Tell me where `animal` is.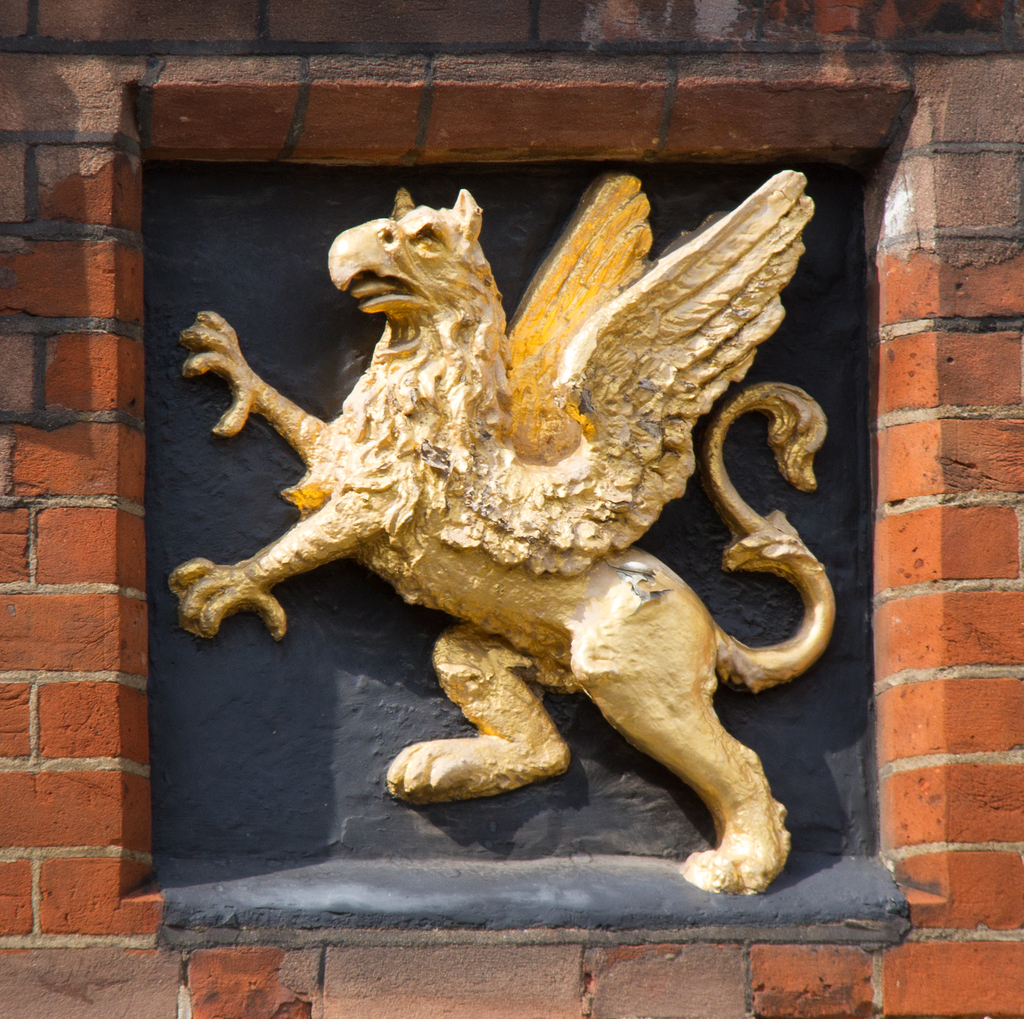
`animal` is at bbox=[168, 173, 840, 895].
